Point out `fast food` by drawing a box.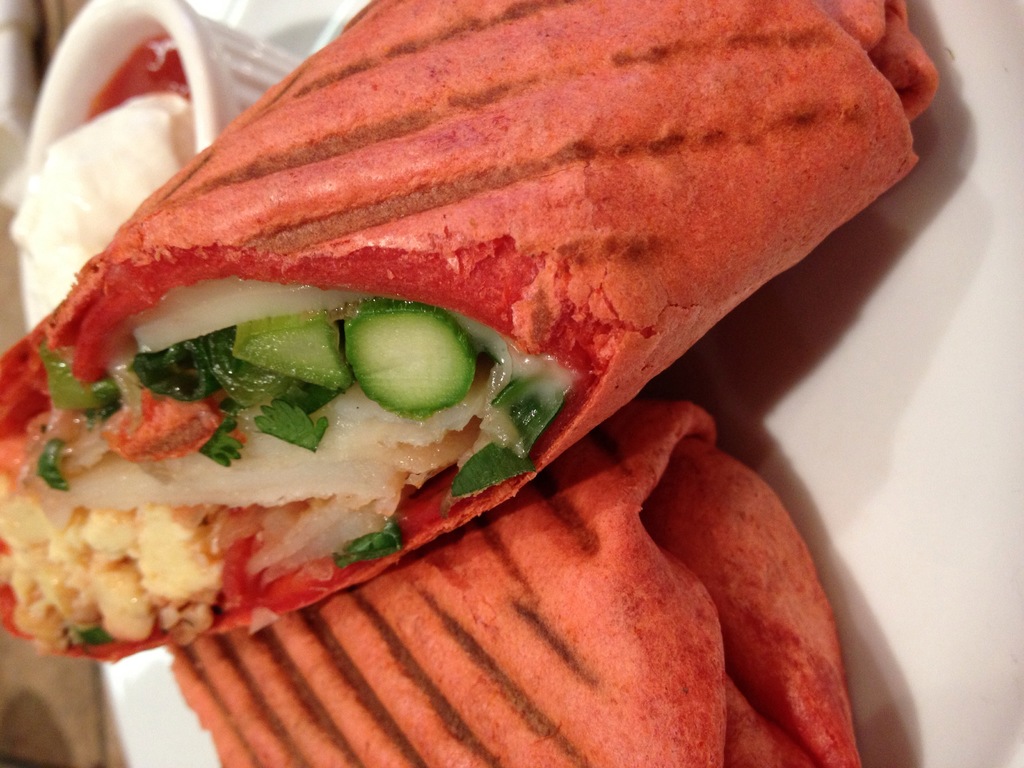
0:0:946:654.
